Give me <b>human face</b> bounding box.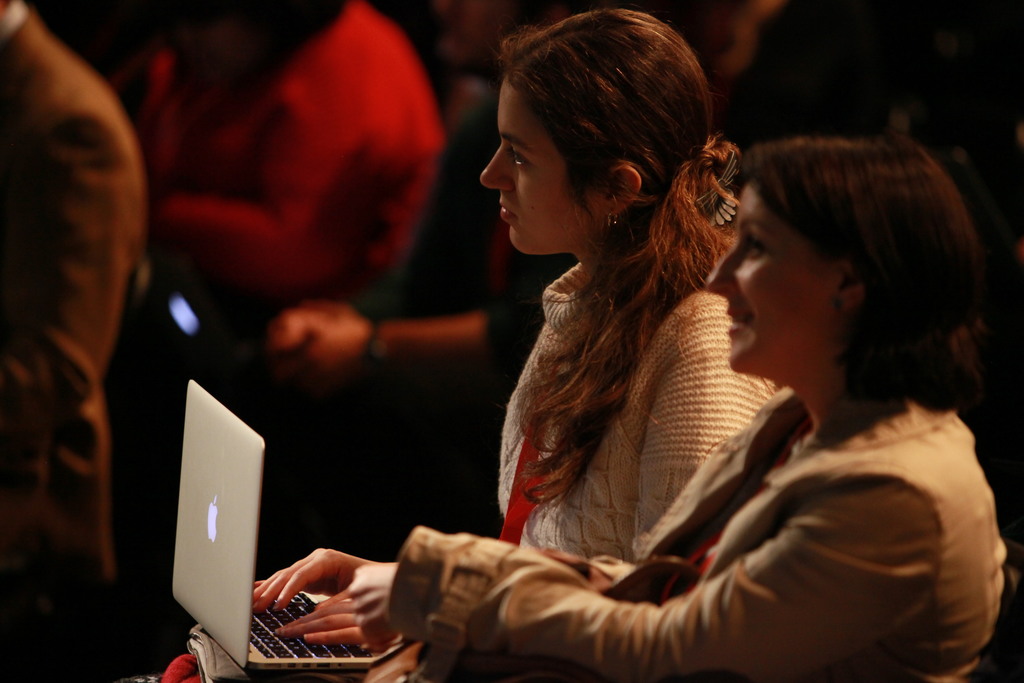
(701, 183, 836, 383).
